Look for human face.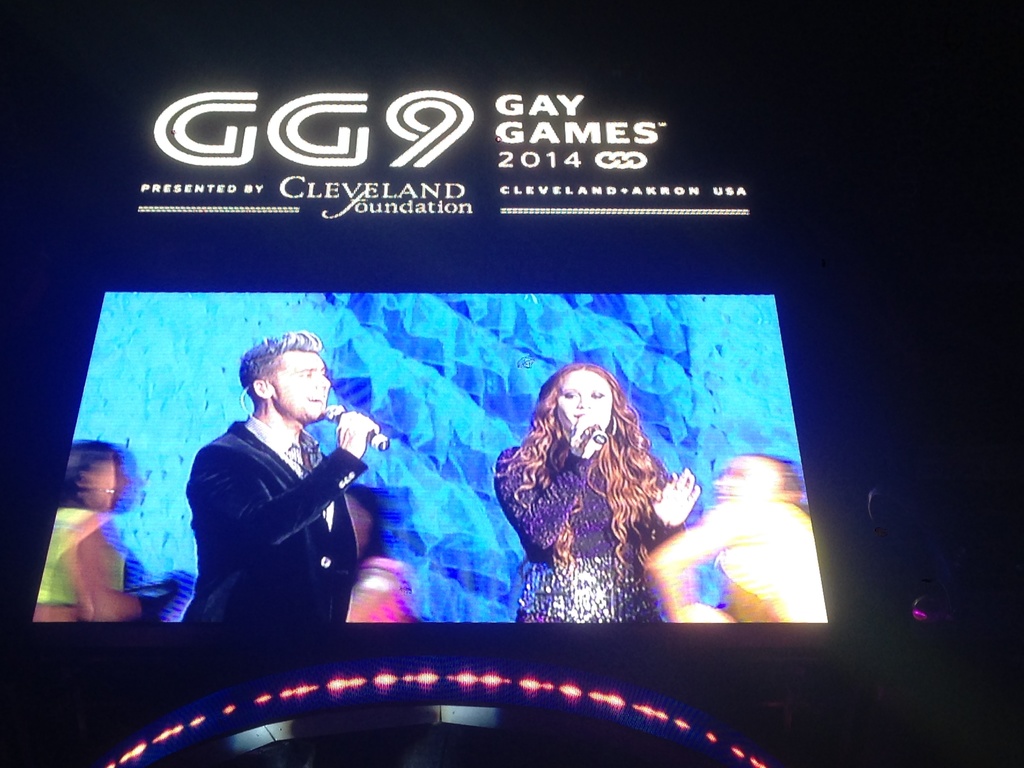
Found: bbox=[556, 368, 614, 437].
